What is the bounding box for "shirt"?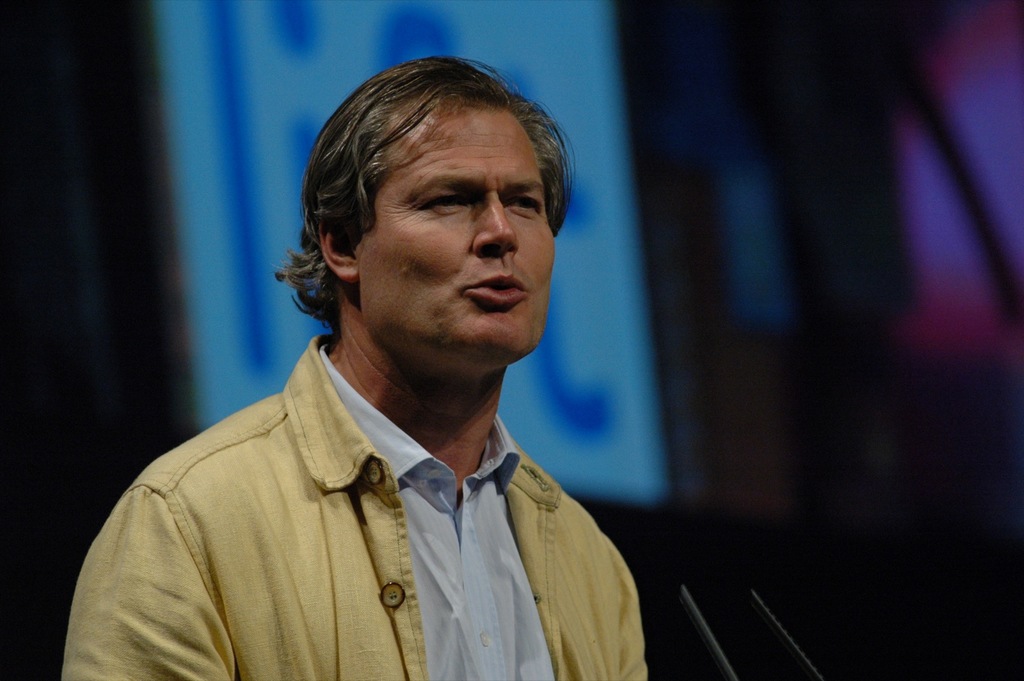
bbox(319, 338, 557, 680).
